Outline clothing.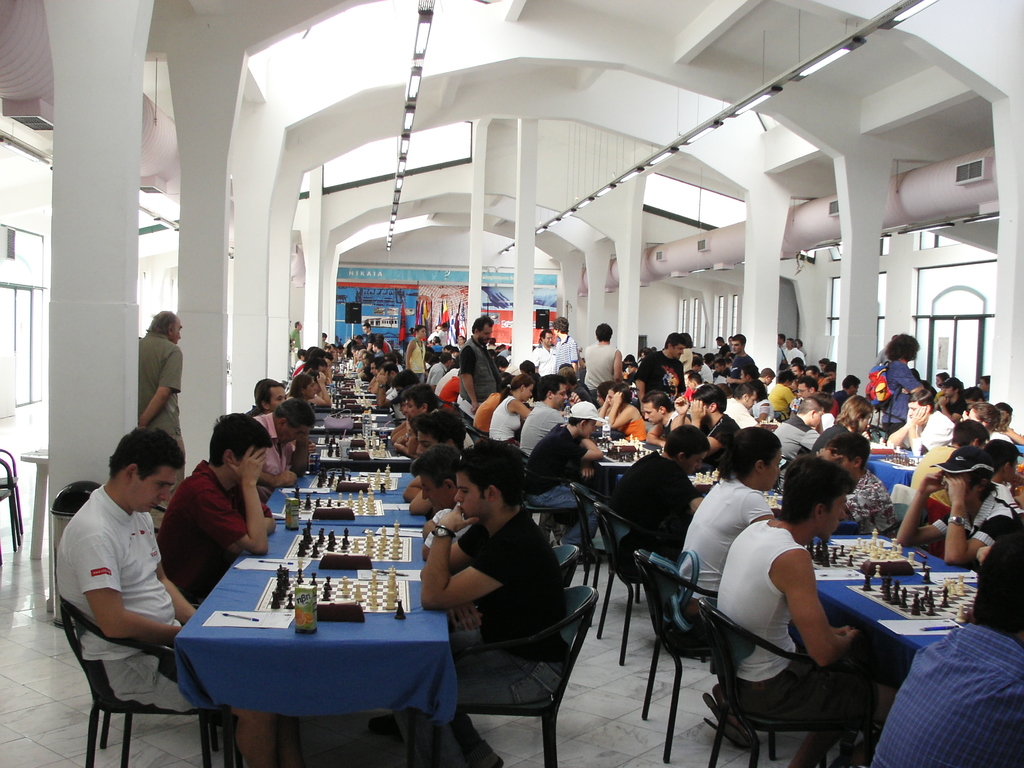
Outline: region(529, 345, 557, 374).
